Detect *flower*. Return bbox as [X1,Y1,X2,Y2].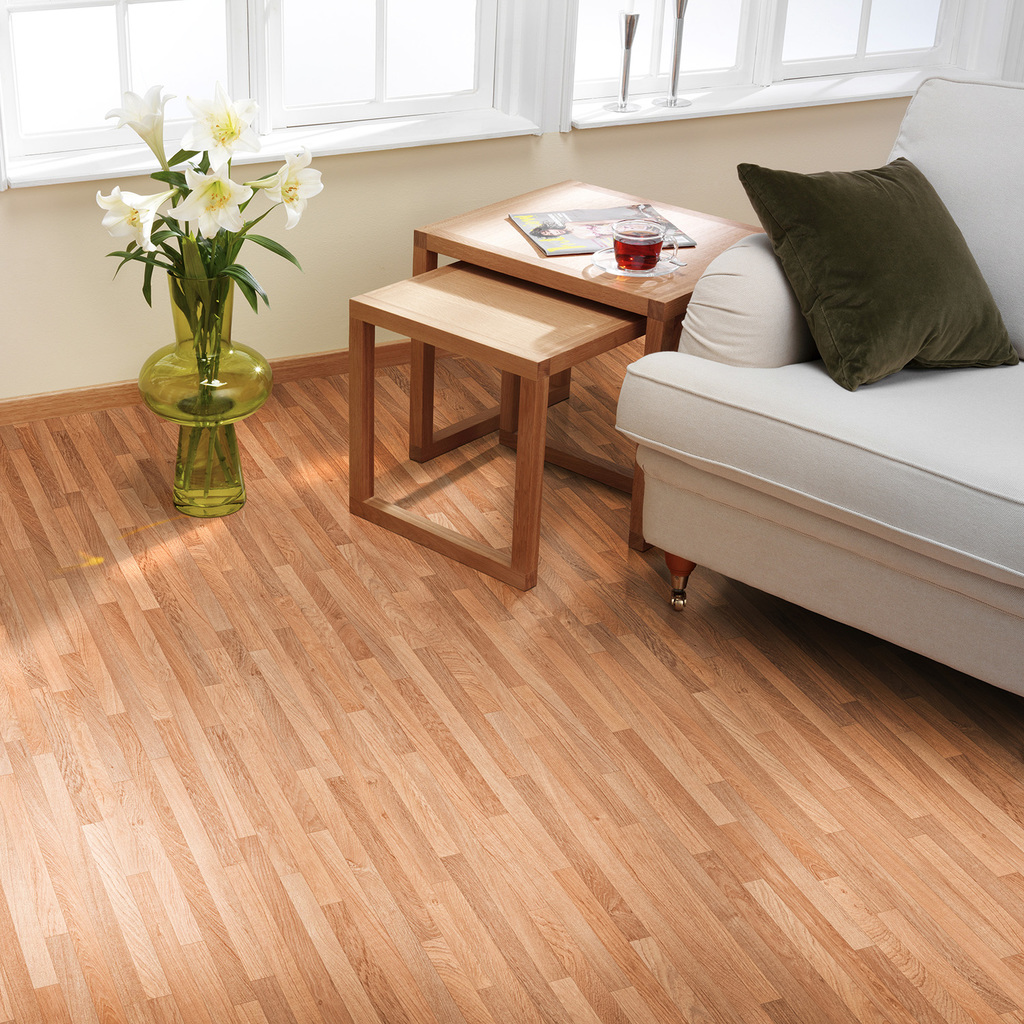
[100,83,173,156].
